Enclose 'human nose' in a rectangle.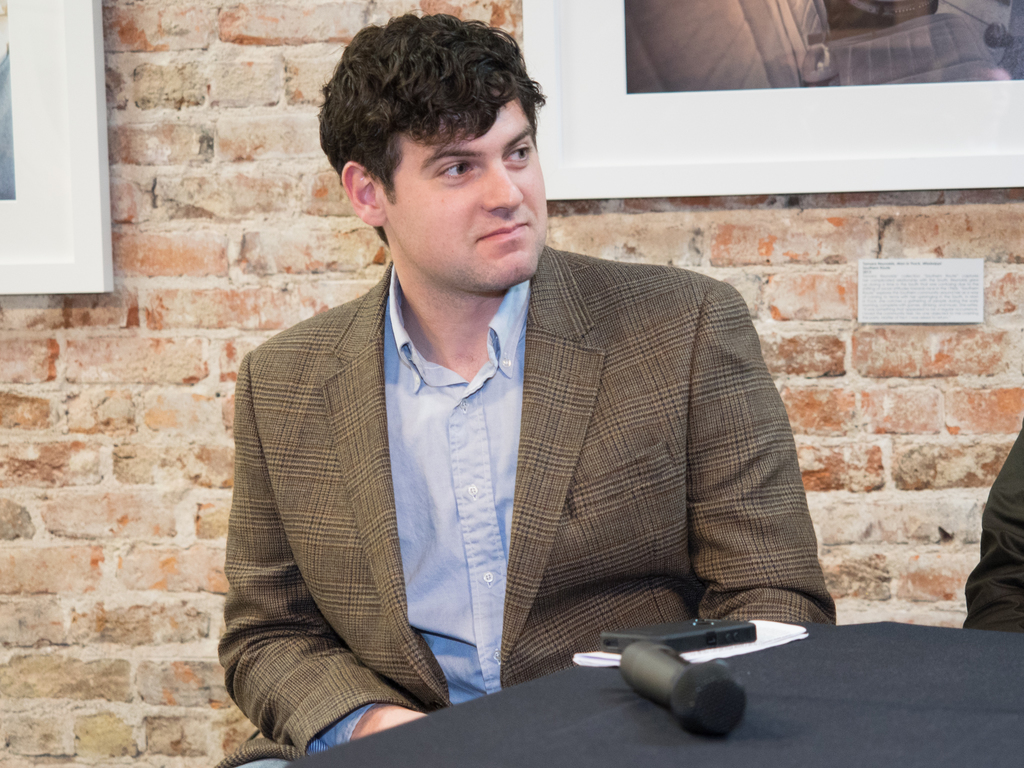
[486,154,524,213].
